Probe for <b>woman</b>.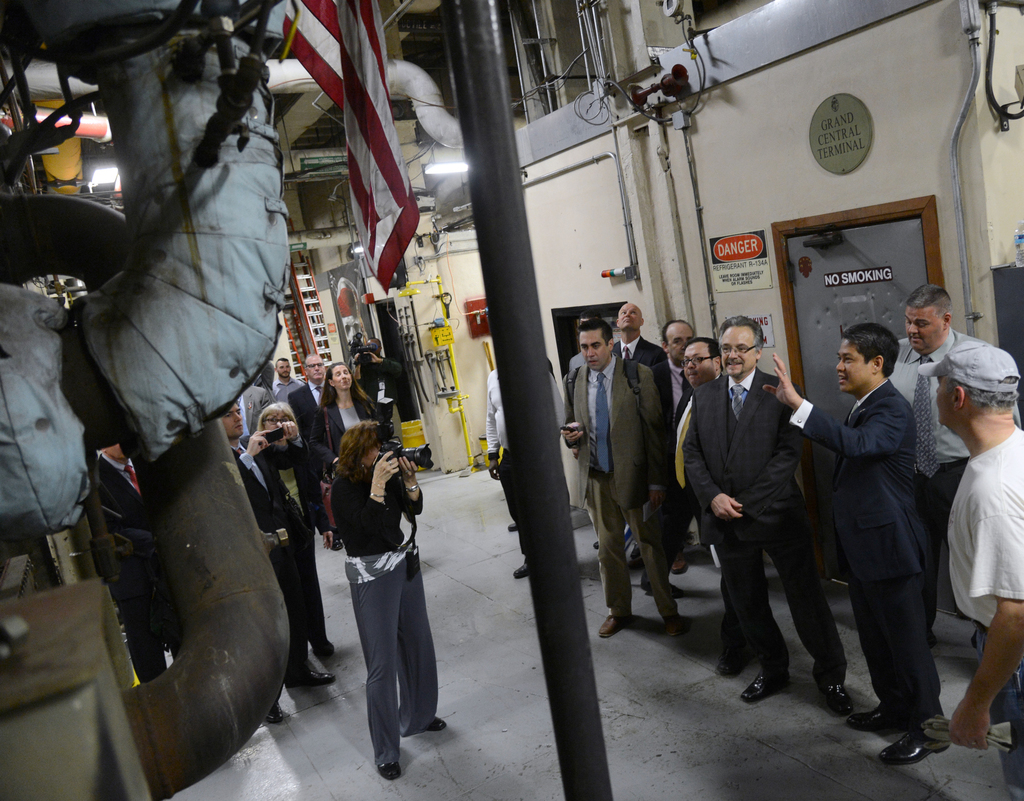
Probe result: box(317, 358, 385, 460).
